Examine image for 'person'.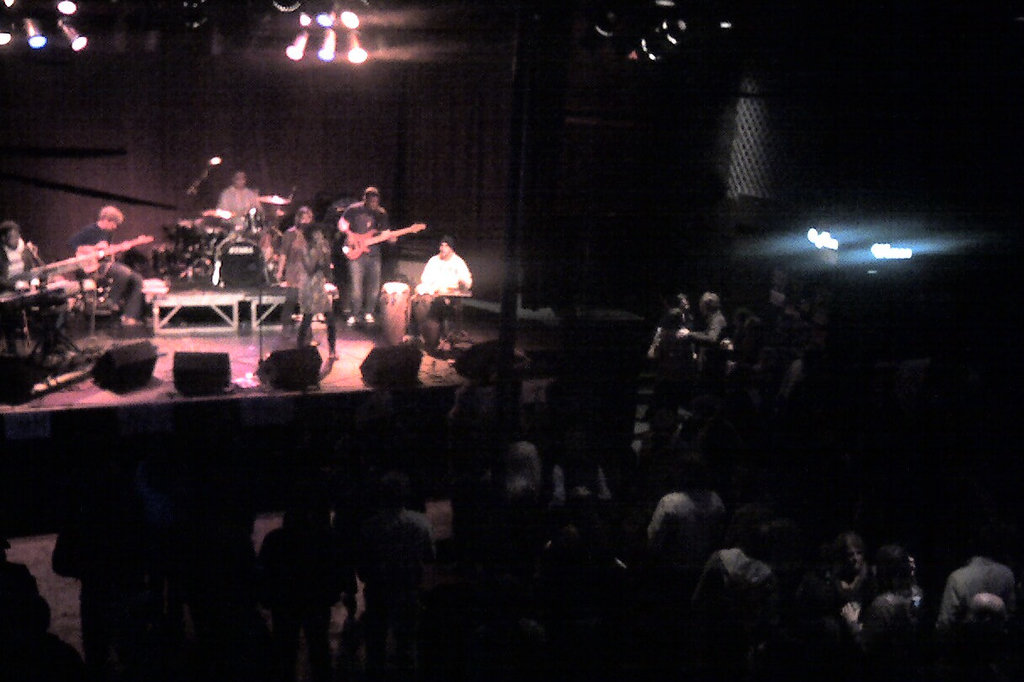
Examination result: [x1=335, y1=185, x2=400, y2=322].
